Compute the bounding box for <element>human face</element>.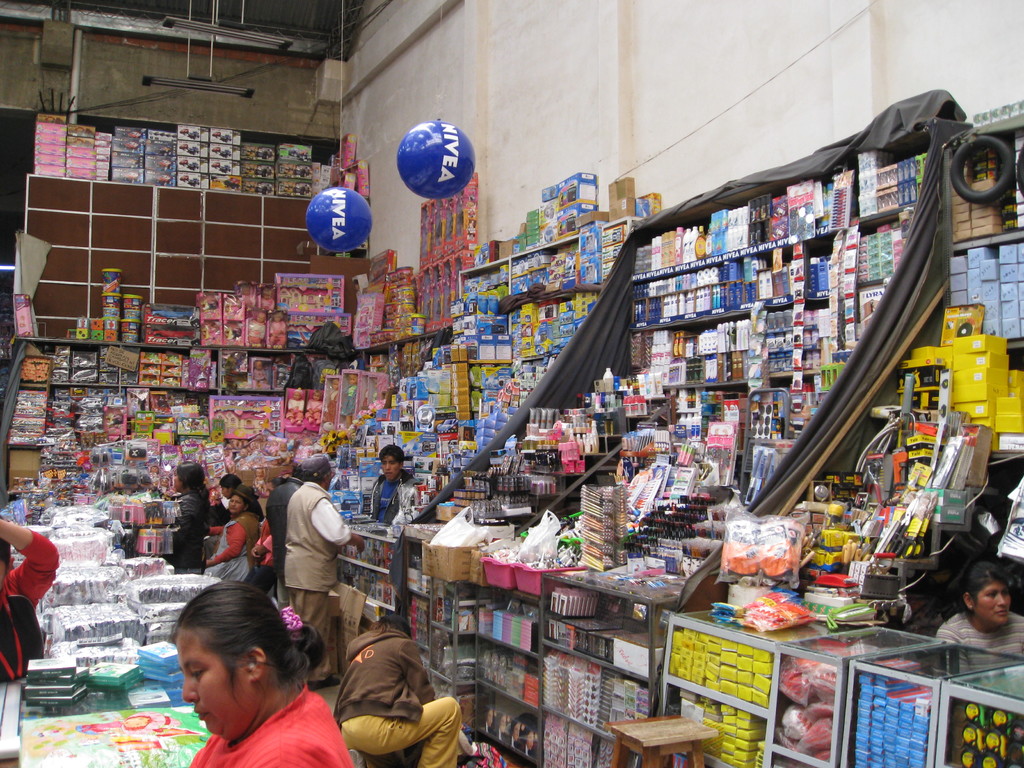
crop(176, 630, 248, 745).
